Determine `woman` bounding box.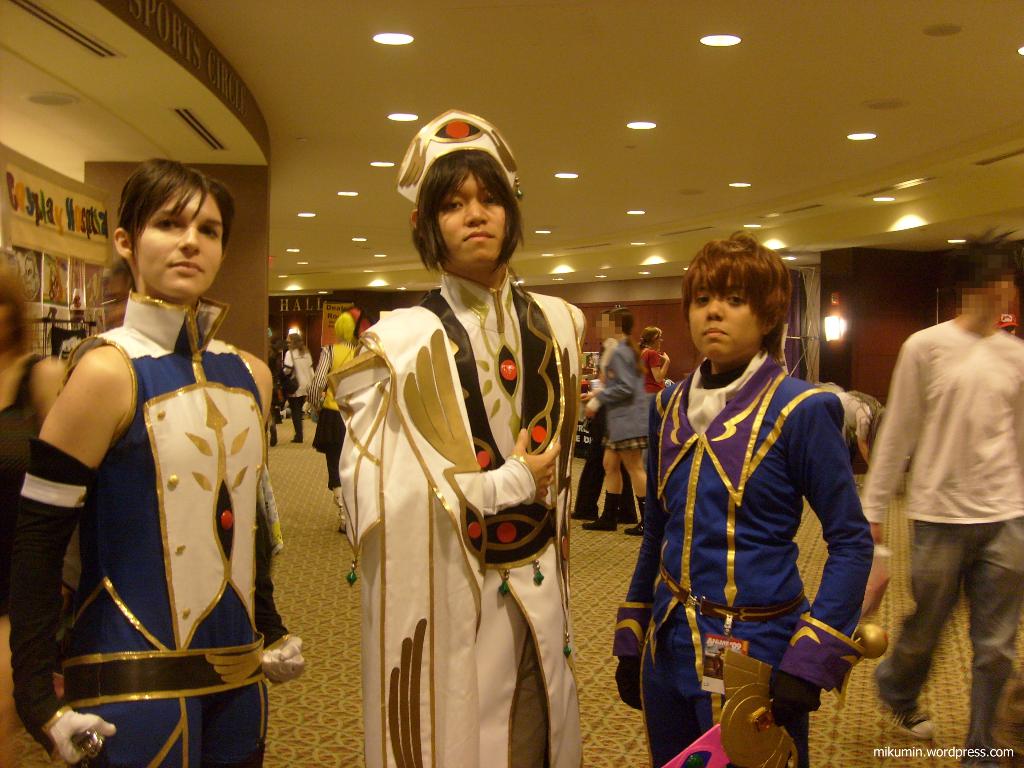
Determined: {"left": 637, "top": 324, "right": 671, "bottom": 396}.
